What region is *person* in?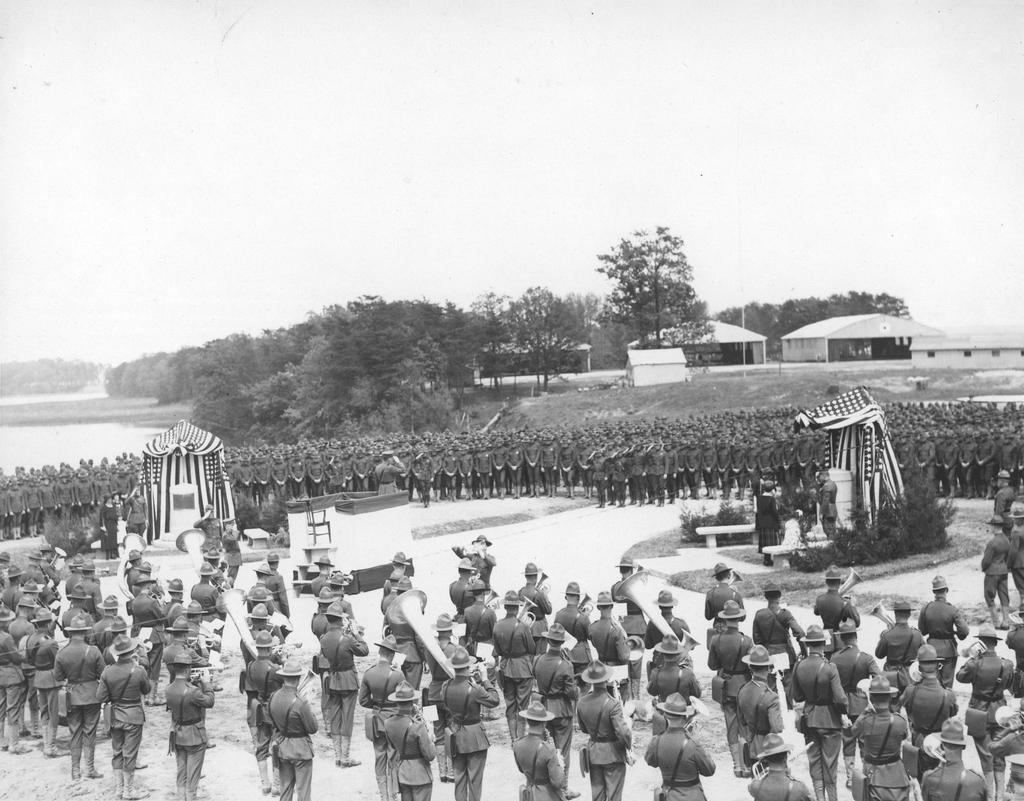
box(434, 641, 488, 800).
